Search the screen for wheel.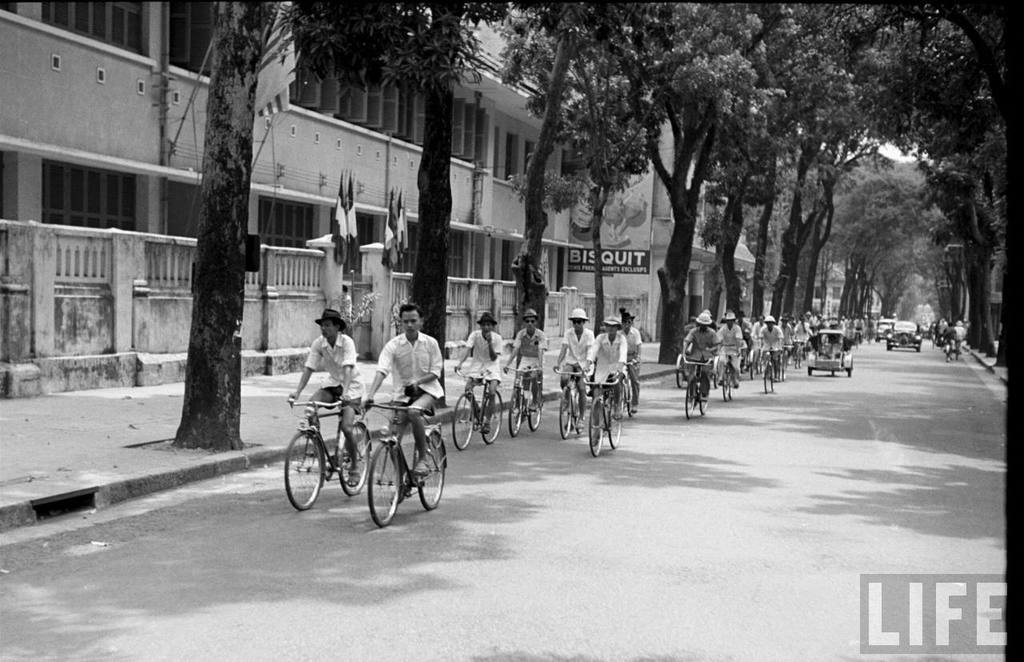
Found at crop(714, 365, 723, 387).
